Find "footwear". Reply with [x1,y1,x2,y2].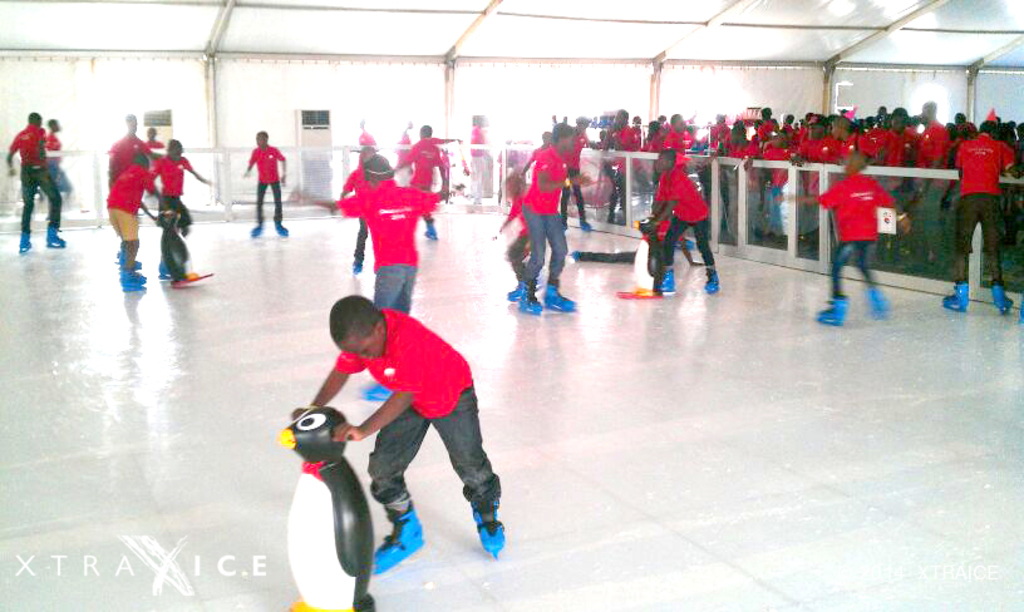
[353,265,364,275].
